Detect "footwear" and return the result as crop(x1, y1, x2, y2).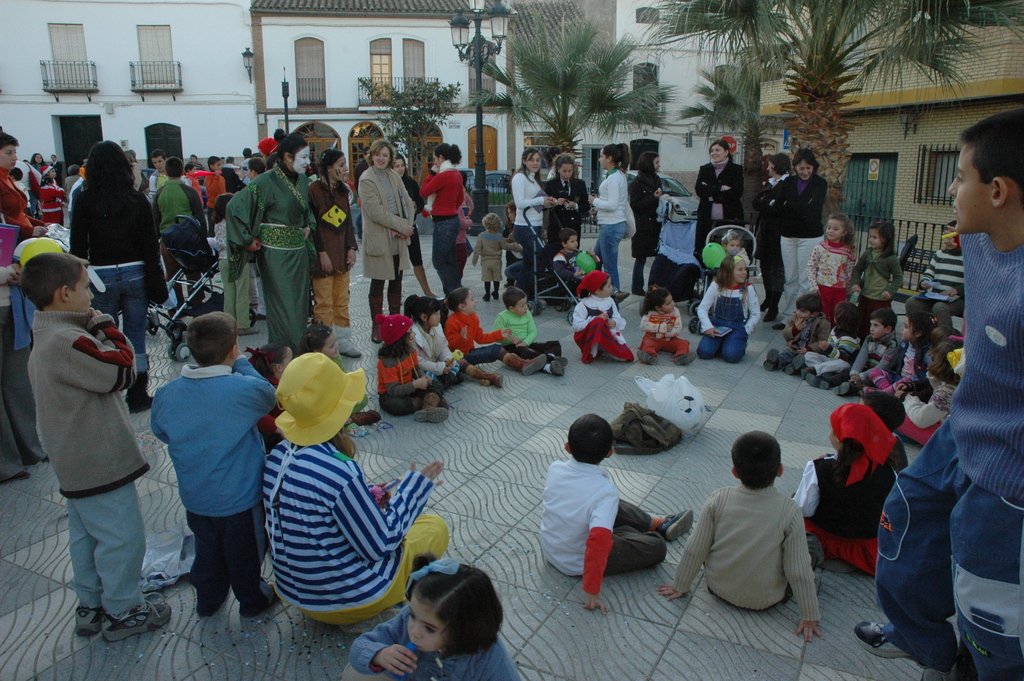
crop(835, 383, 847, 397).
